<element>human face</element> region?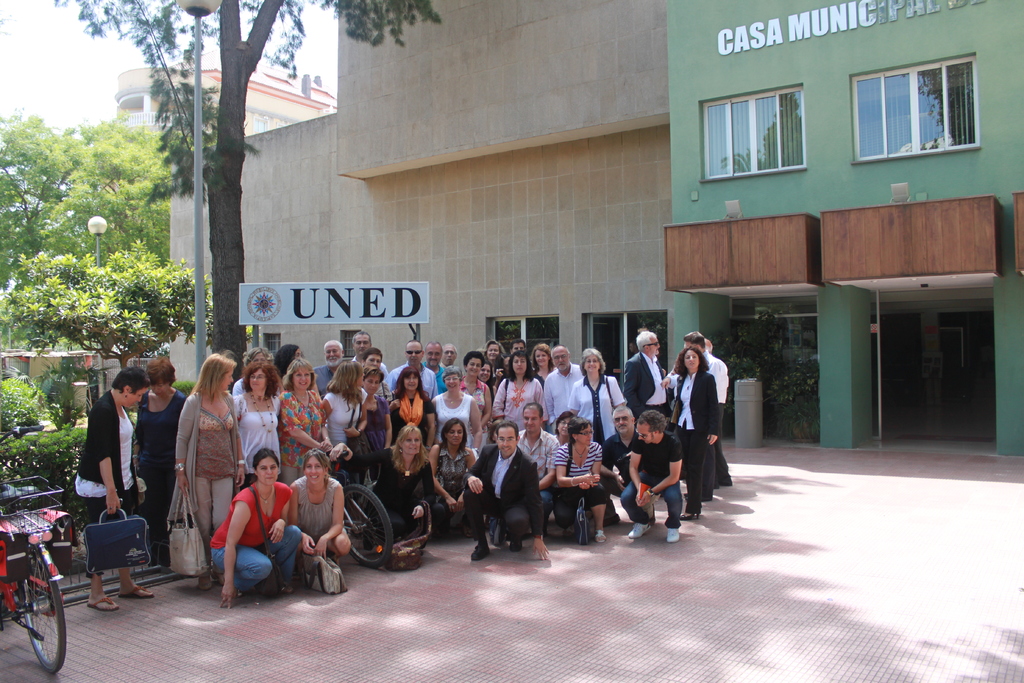
[495, 427, 517, 457]
